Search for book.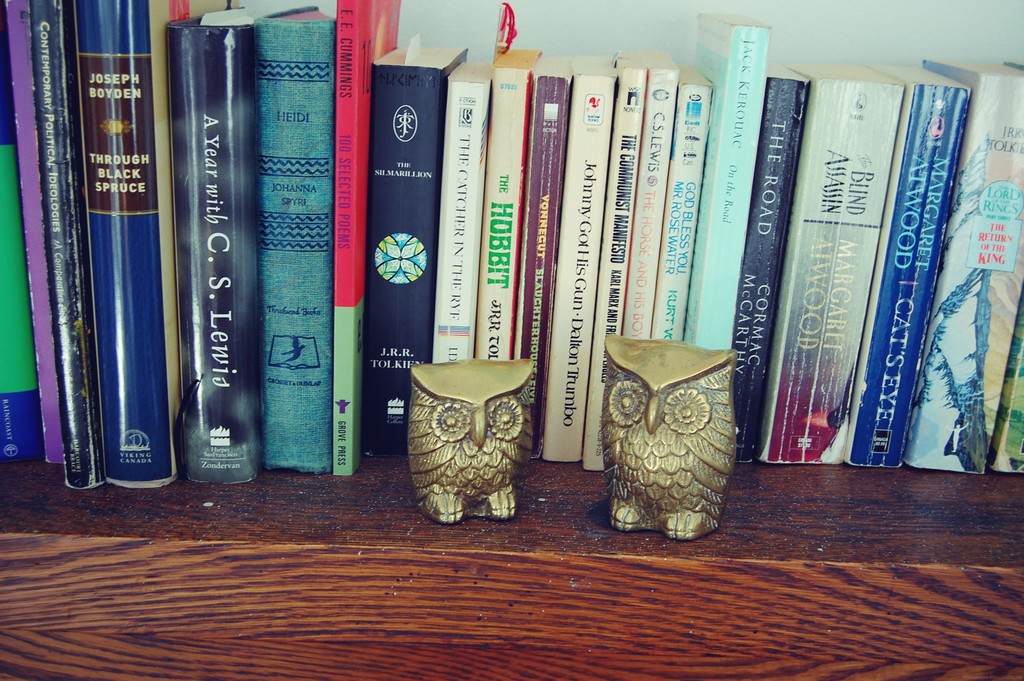
Found at Rect(530, 45, 591, 445).
